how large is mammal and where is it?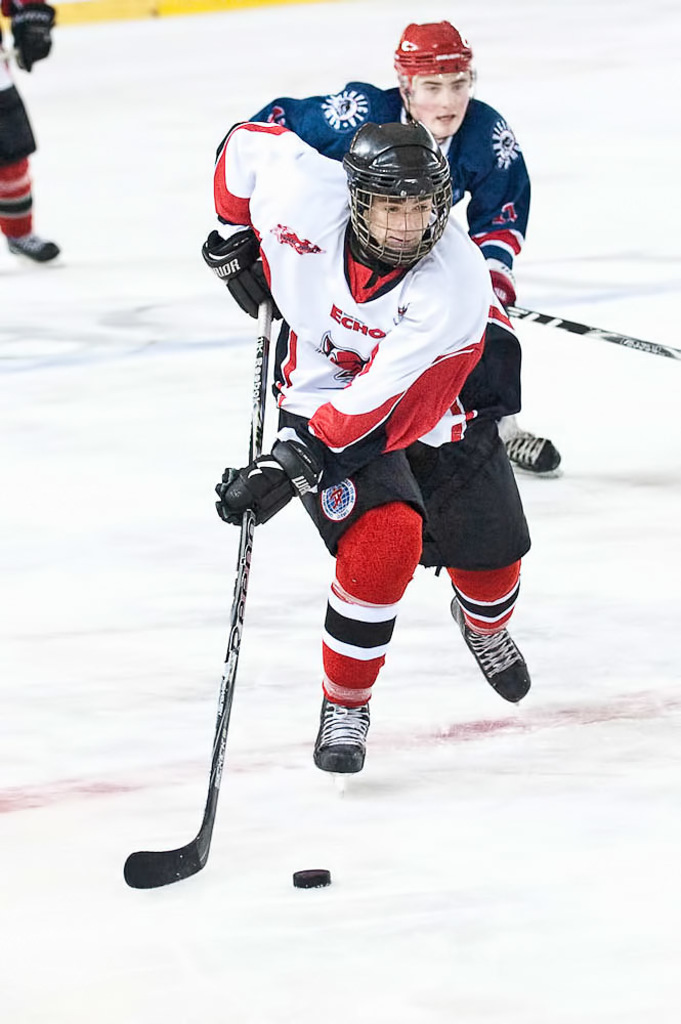
Bounding box: 0/0/57/271.
